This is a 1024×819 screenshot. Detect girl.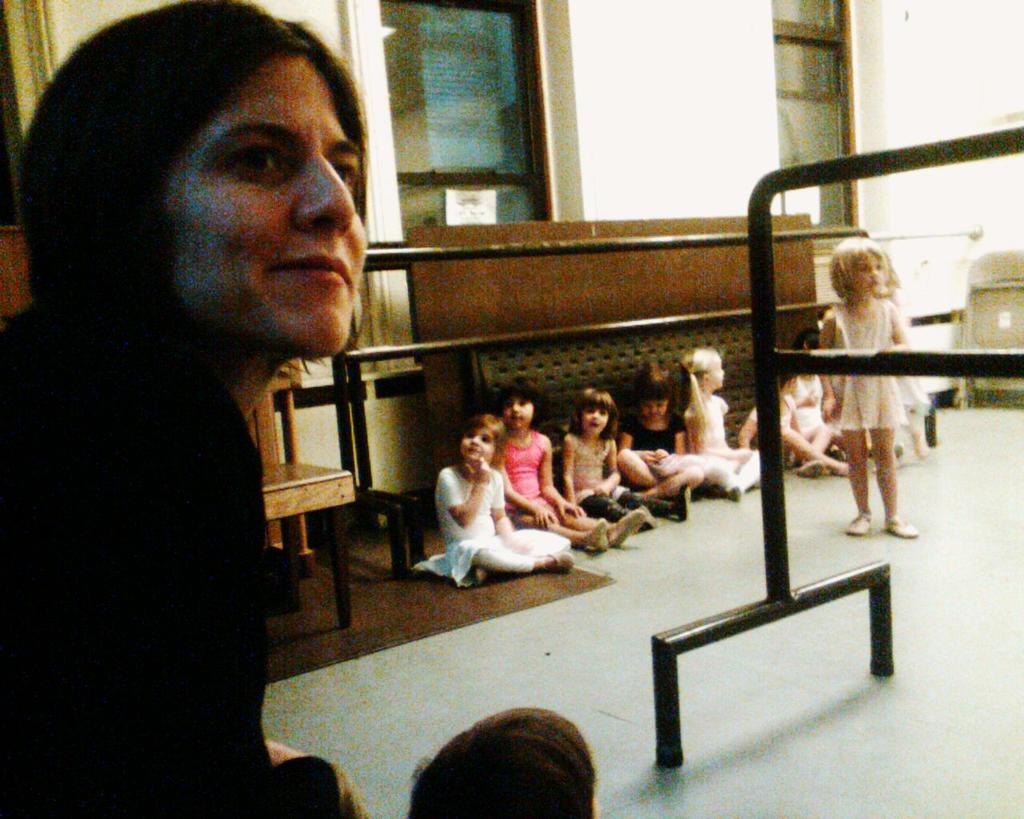
[618, 361, 703, 501].
